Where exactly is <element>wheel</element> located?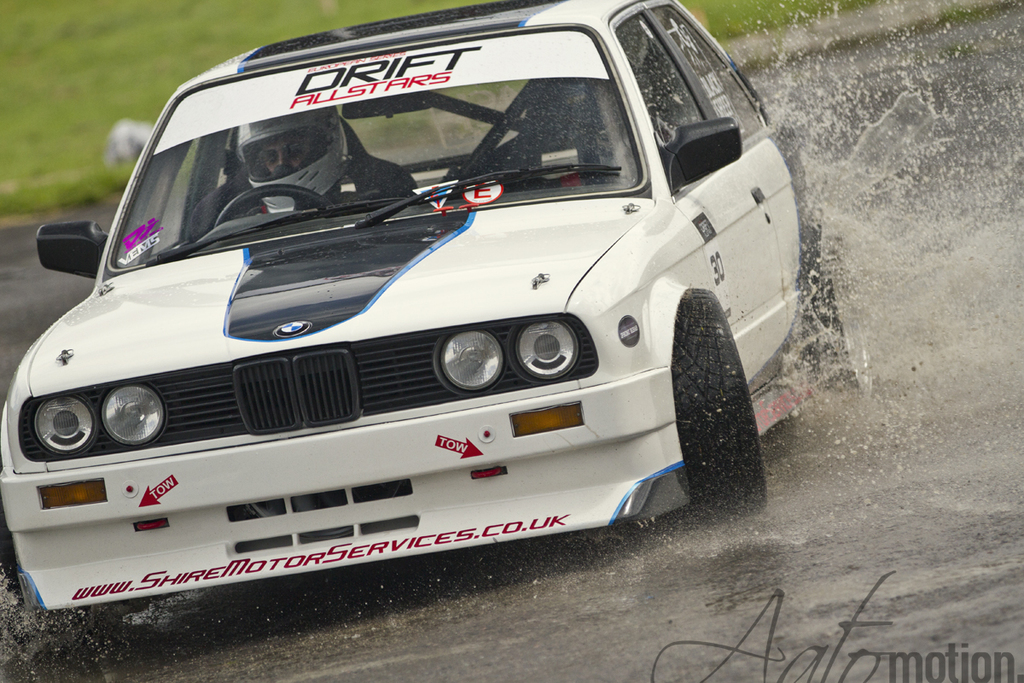
Its bounding box is [665,279,762,533].
